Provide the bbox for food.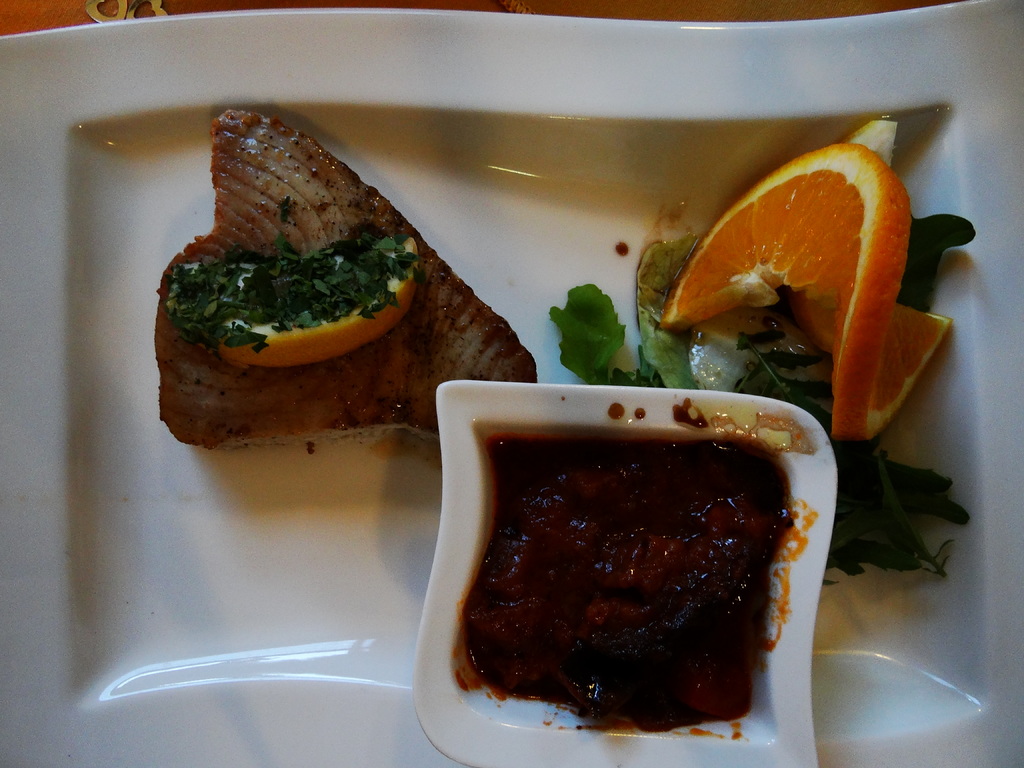
[154, 104, 541, 454].
